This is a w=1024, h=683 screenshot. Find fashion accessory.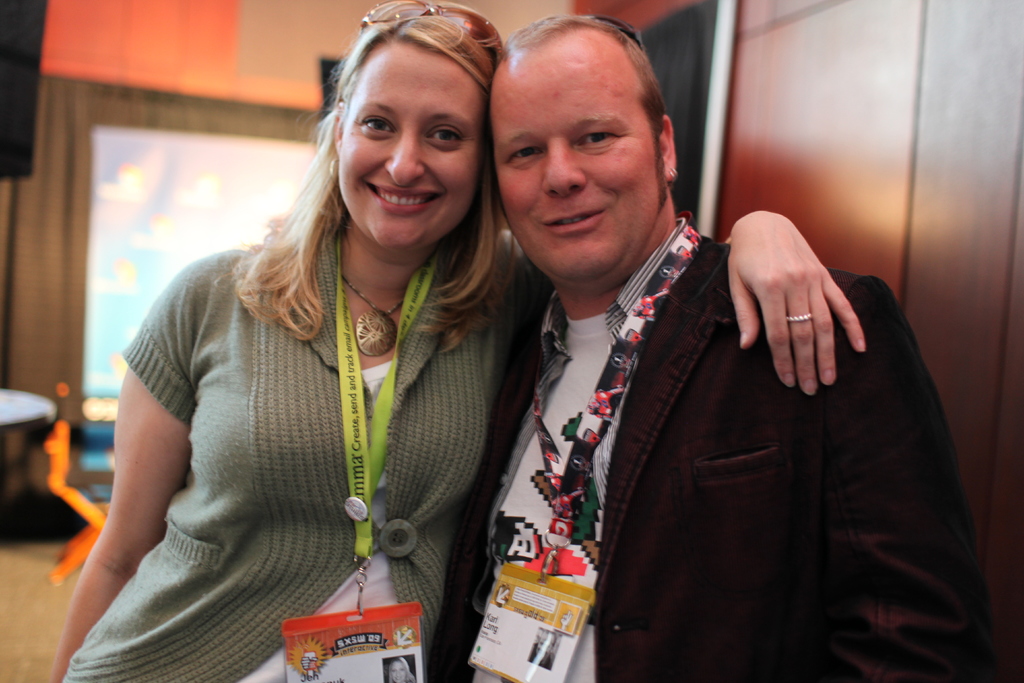
Bounding box: left=785, top=311, right=815, bottom=325.
